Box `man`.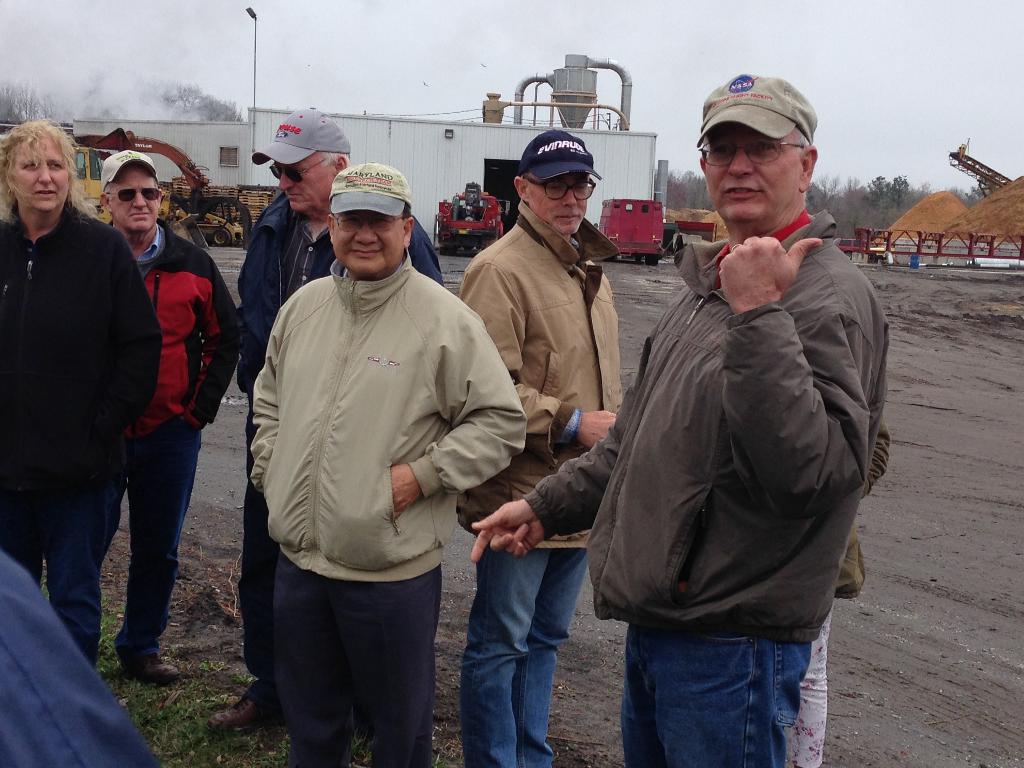
left=224, top=106, right=447, bottom=741.
